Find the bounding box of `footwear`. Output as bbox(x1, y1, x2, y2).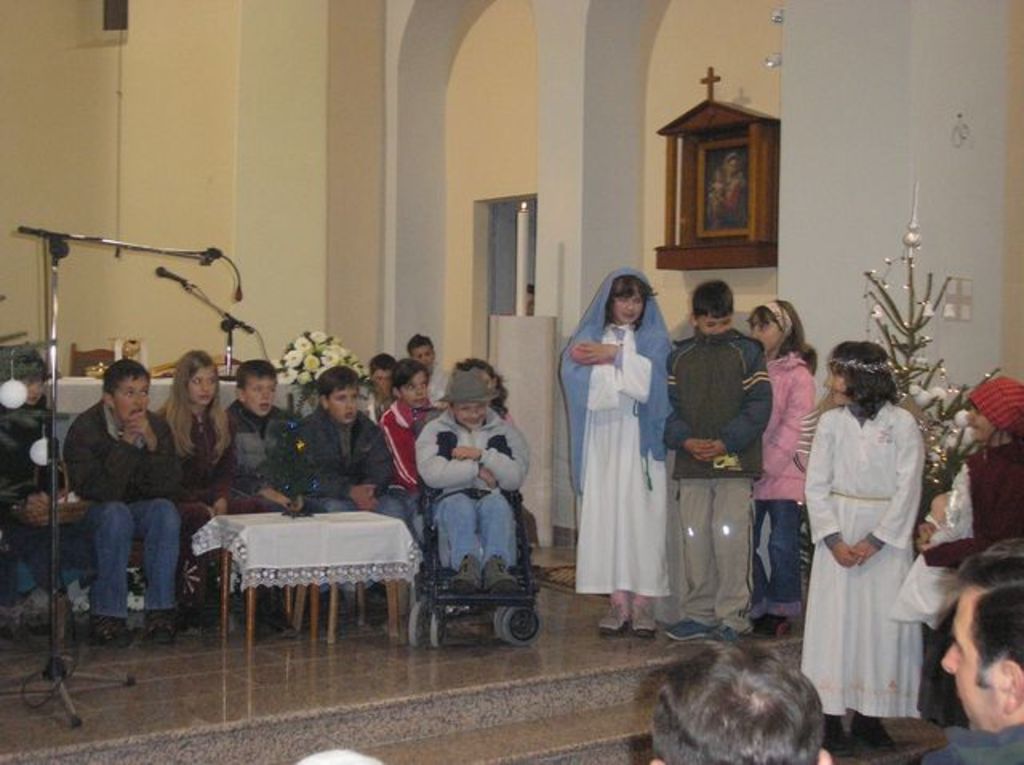
bbox(318, 587, 346, 610).
